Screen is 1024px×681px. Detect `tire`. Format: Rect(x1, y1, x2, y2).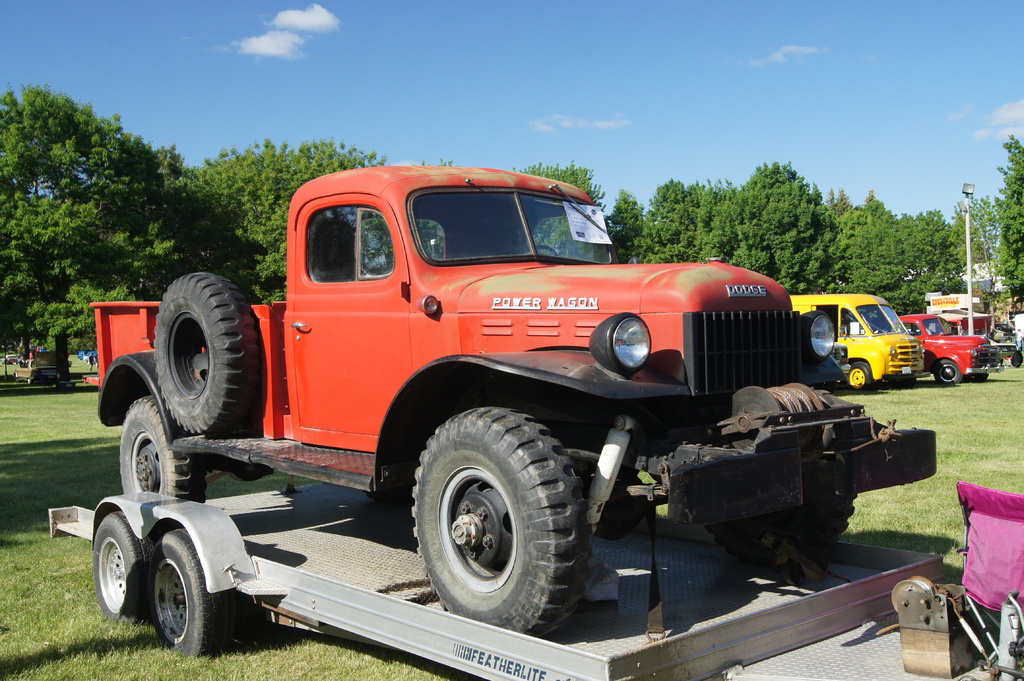
Rect(93, 514, 155, 621).
